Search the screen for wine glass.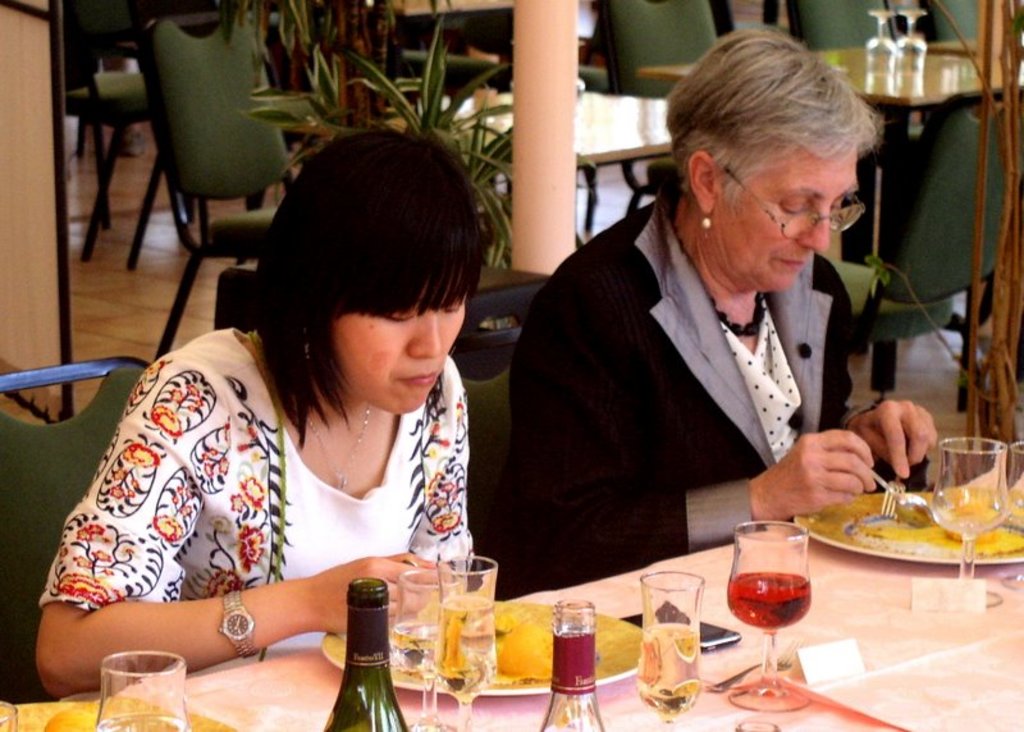
Found at Rect(728, 509, 808, 709).
